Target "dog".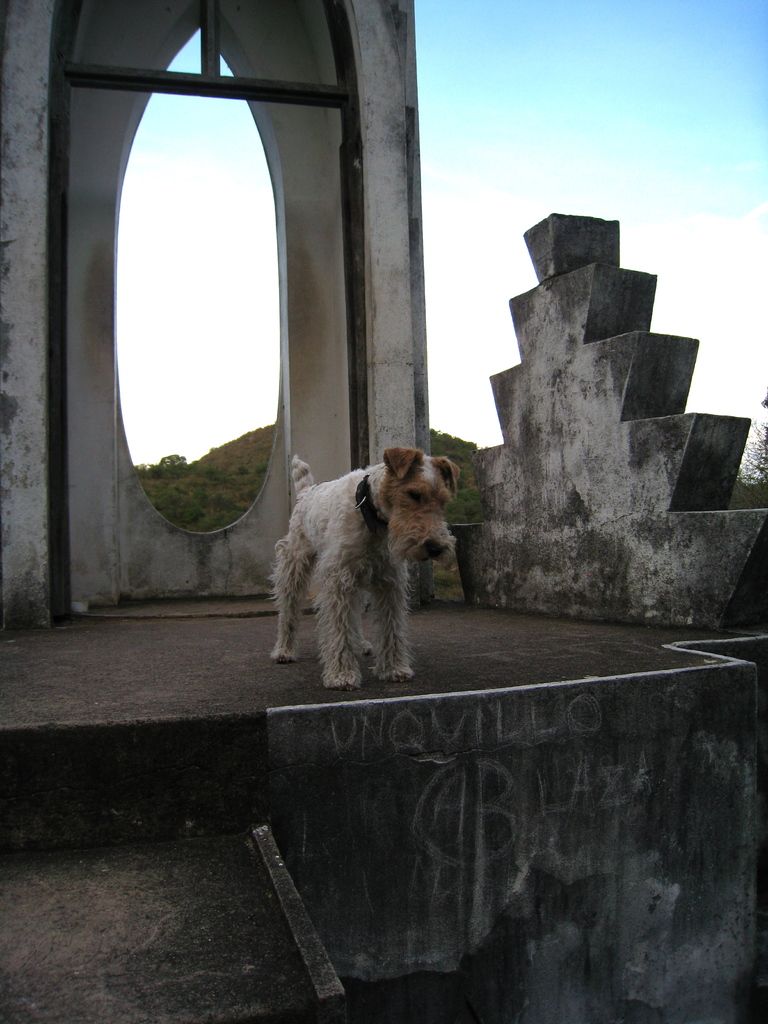
Target region: left=261, top=442, right=464, bottom=693.
